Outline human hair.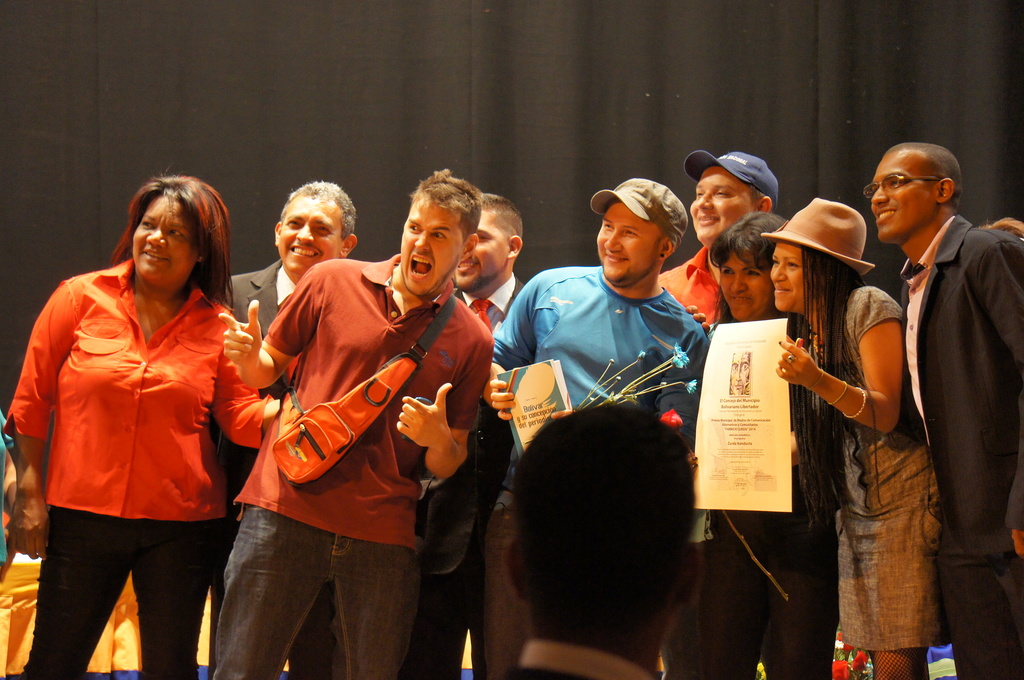
Outline: pyautogui.locateOnScreen(404, 165, 484, 250).
